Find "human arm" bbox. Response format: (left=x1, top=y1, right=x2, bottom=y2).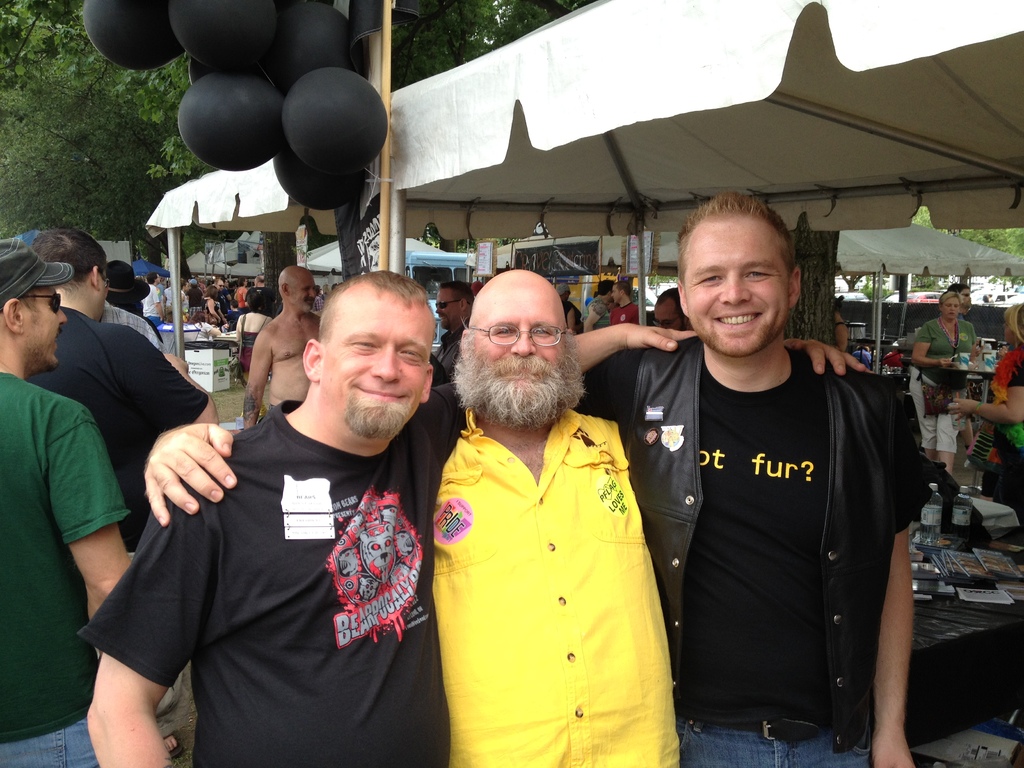
(left=939, top=352, right=1023, bottom=426).
